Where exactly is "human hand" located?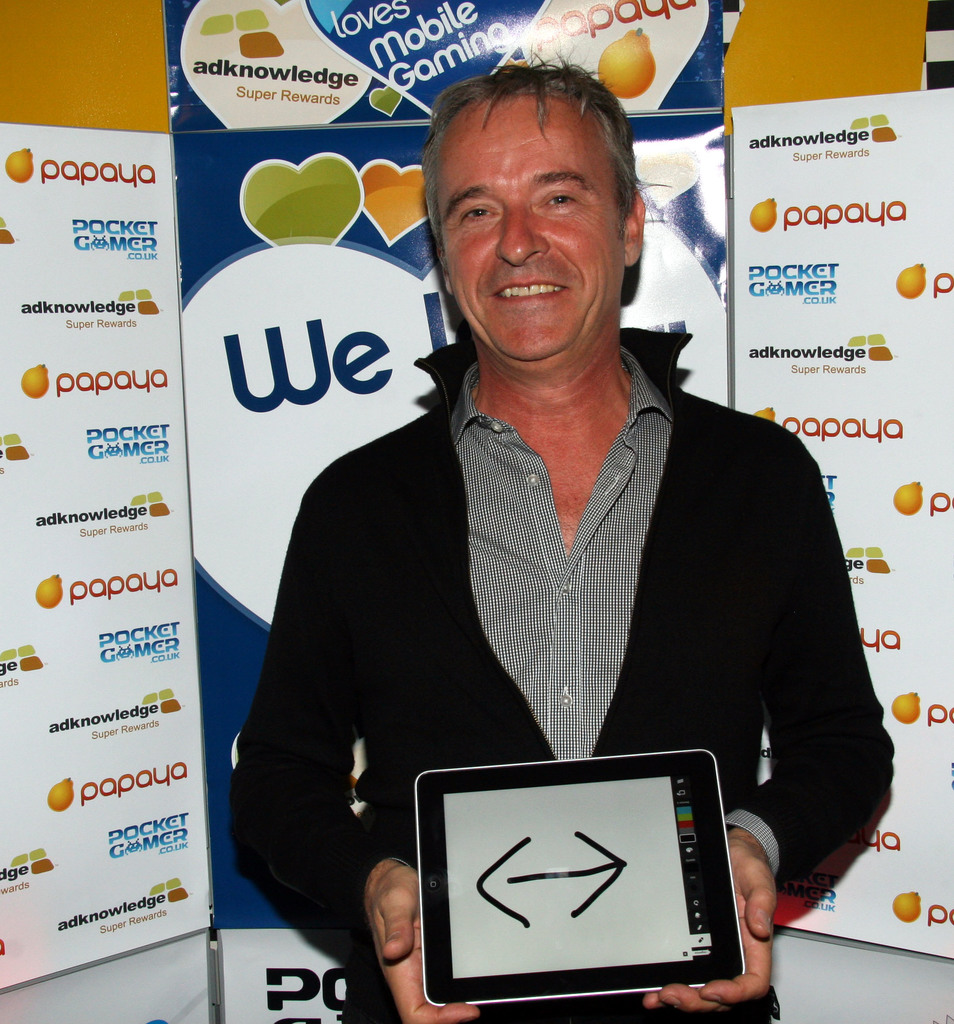
Its bounding box is 341, 851, 423, 995.
